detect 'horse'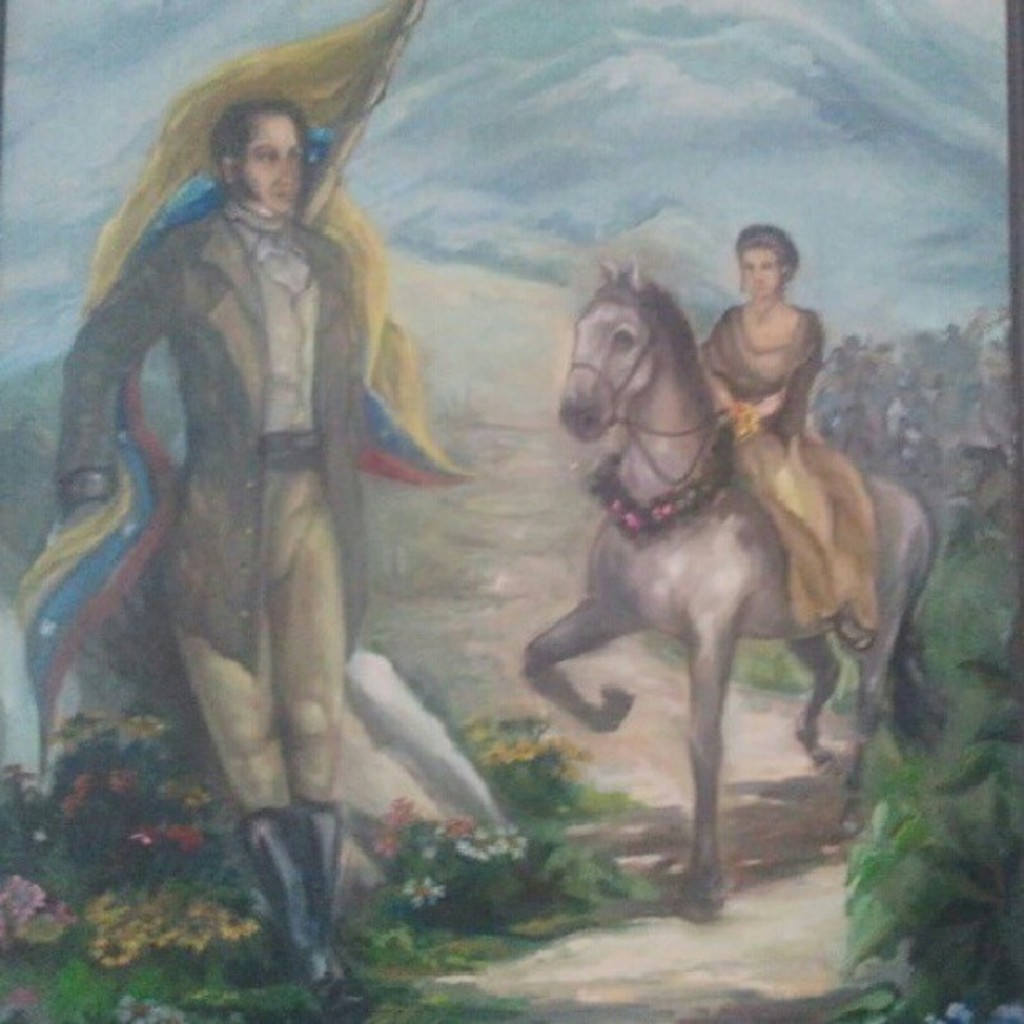
(x1=524, y1=258, x2=964, y2=930)
